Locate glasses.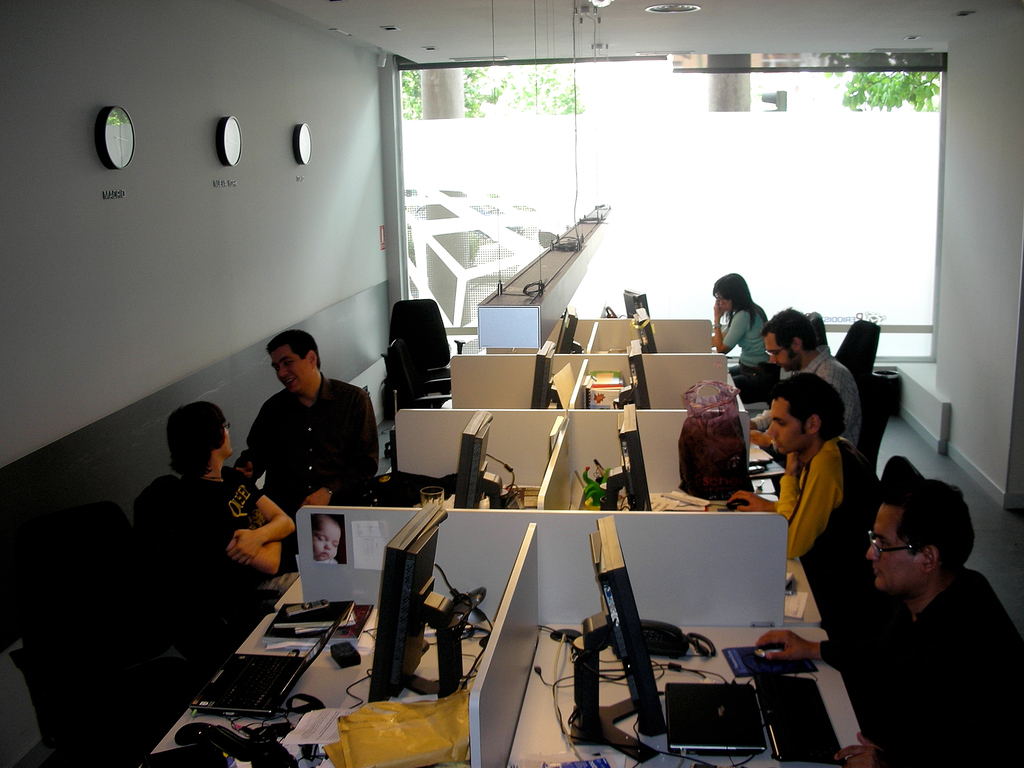
Bounding box: bbox=[765, 346, 788, 358].
